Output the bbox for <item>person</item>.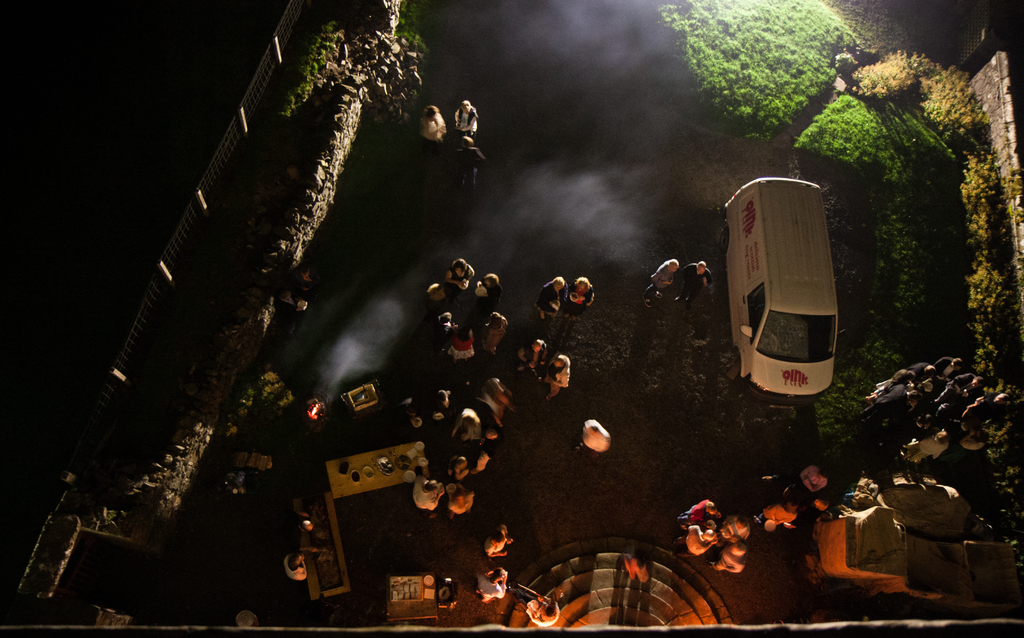
683:528:716:556.
